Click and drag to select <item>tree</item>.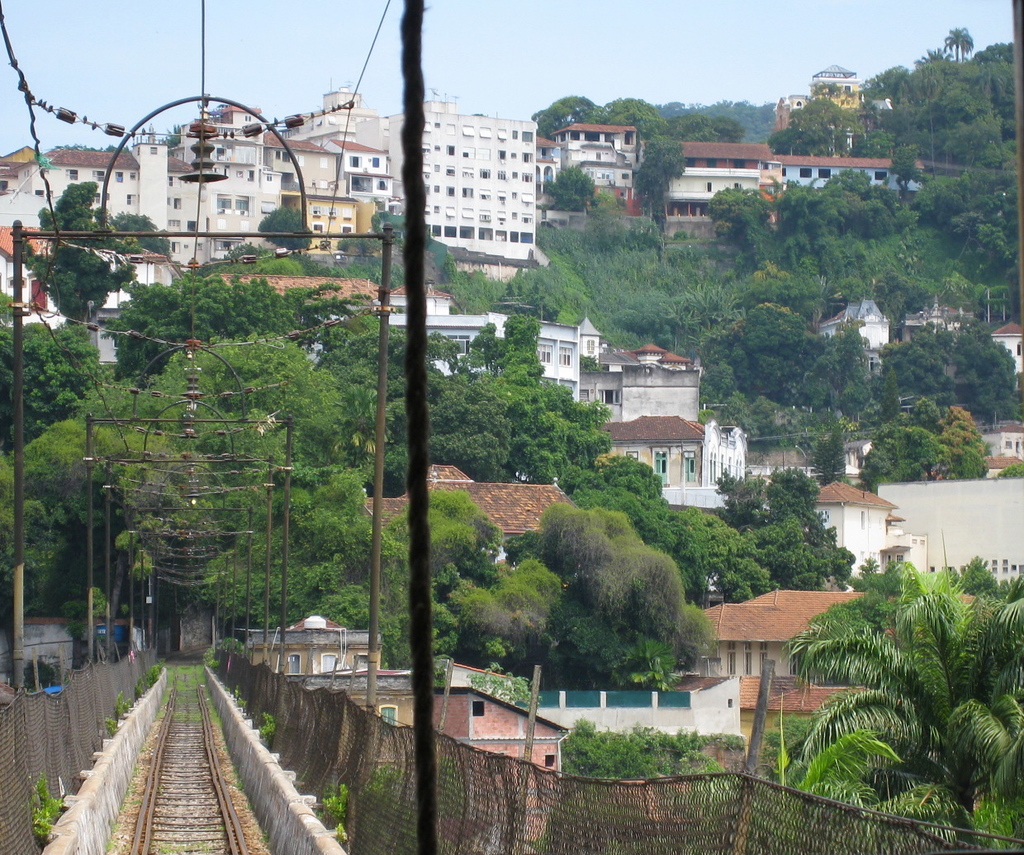
Selection: bbox(955, 555, 1007, 599).
